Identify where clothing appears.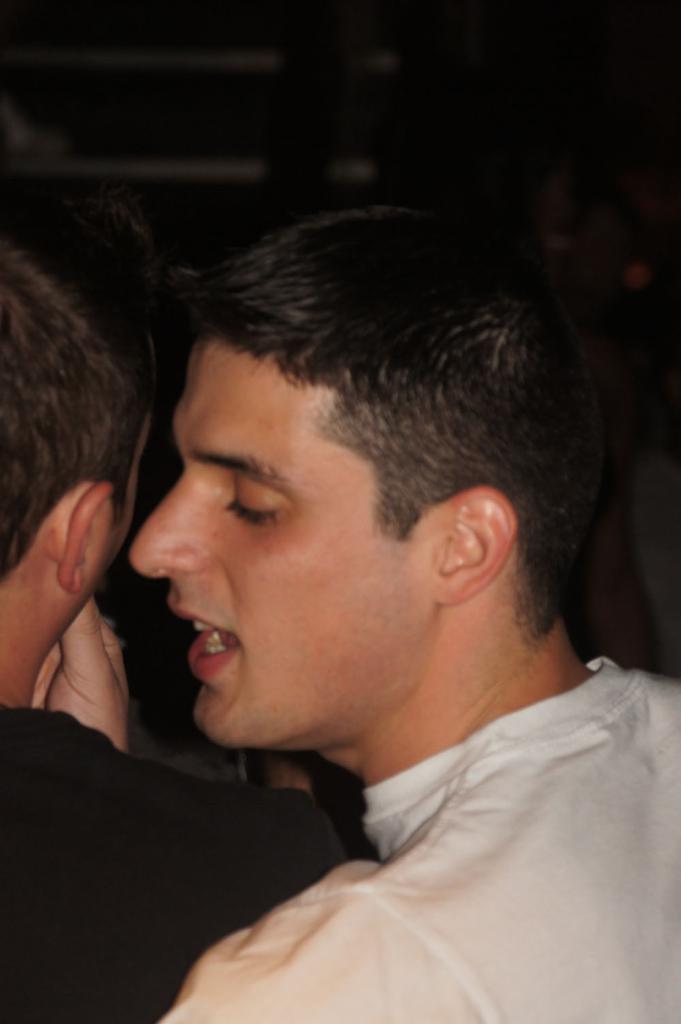
Appears at {"left": 121, "top": 647, "right": 680, "bottom": 1010}.
